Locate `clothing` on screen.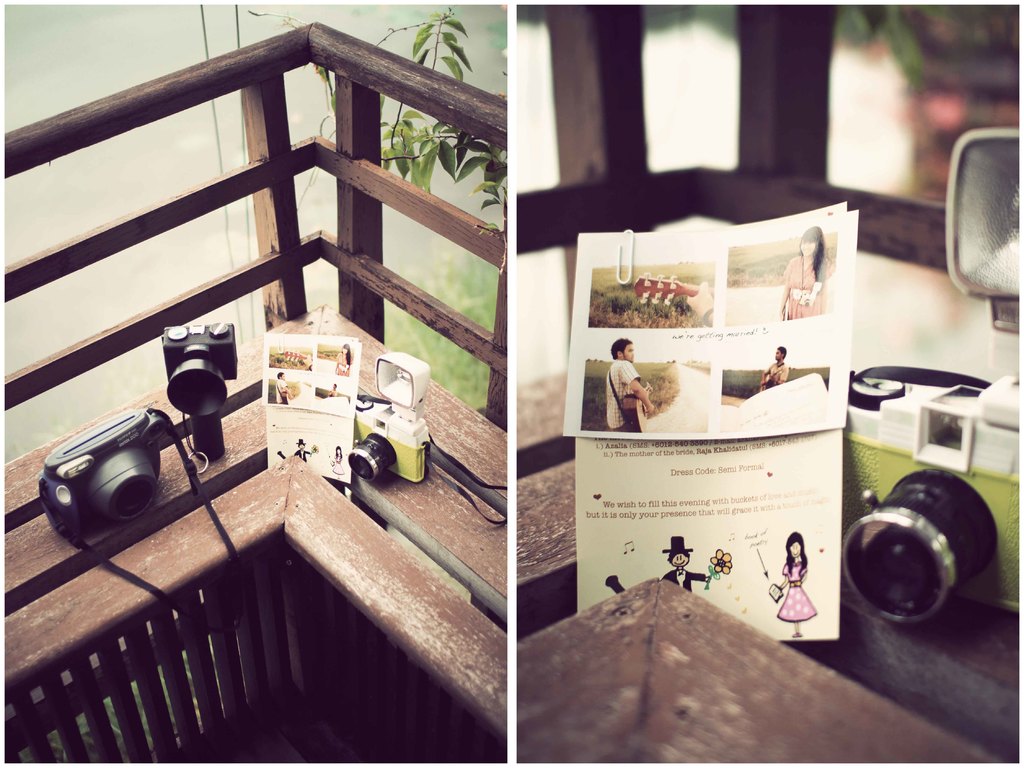
On screen at bbox(607, 360, 644, 435).
